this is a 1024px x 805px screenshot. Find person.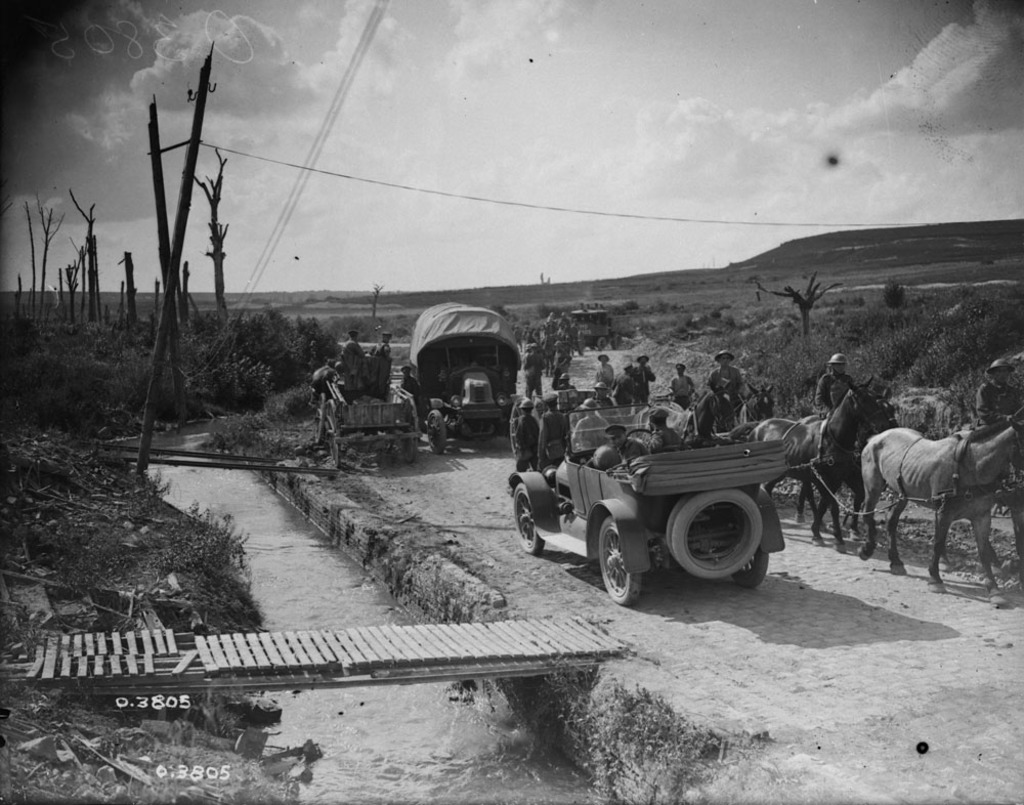
Bounding box: crop(515, 398, 541, 473).
